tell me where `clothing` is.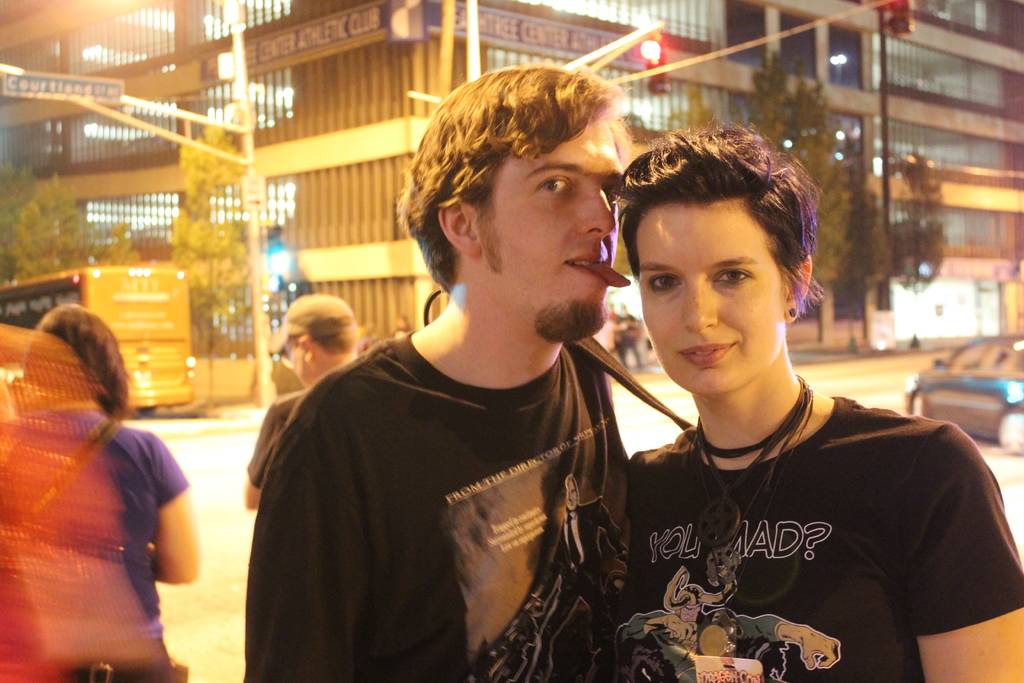
`clothing` is at {"x1": 627, "y1": 394, "x2": 1023, "y2": 682}.
